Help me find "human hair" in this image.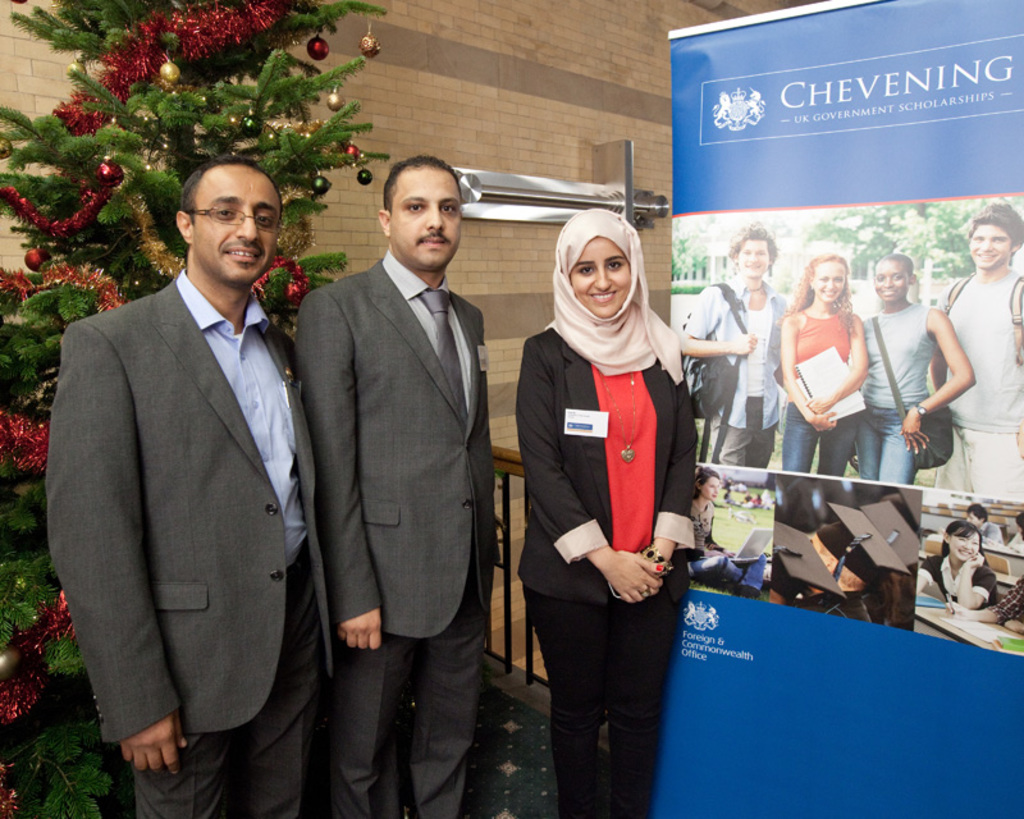
Found it: bbox=[722, 218, 778, 276].
